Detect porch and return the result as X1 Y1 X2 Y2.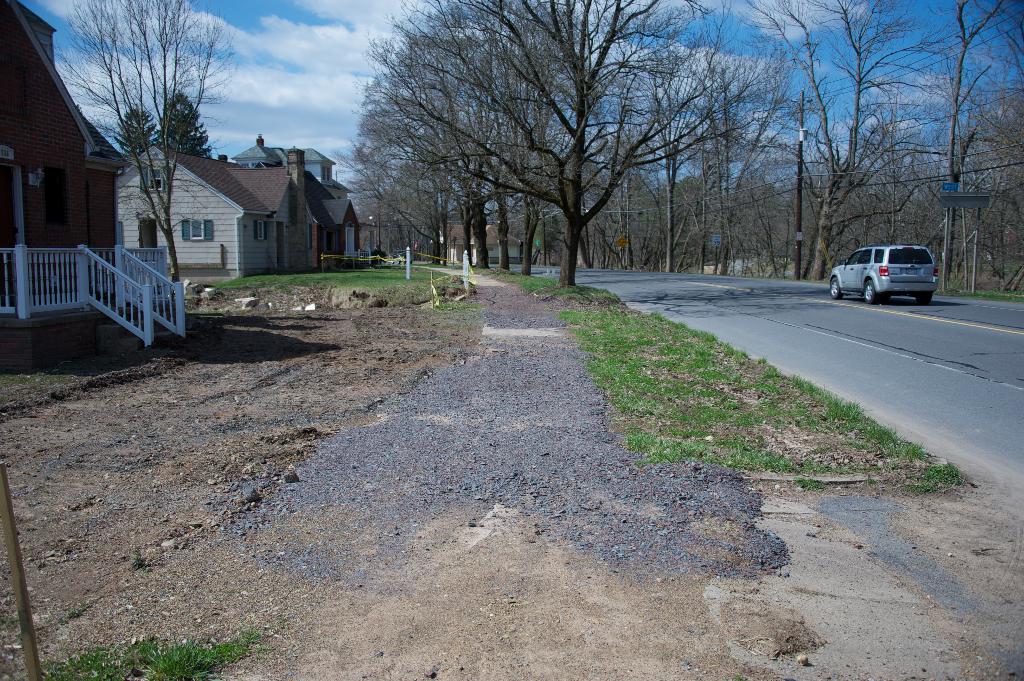
316 252 371 269.
